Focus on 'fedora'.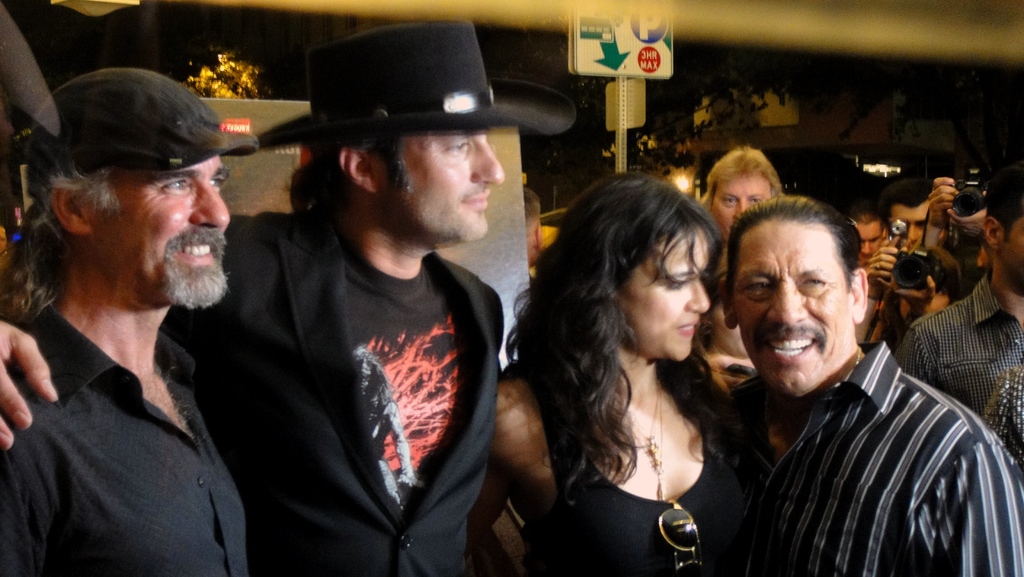
Focused at bbox=[259, 23, 580, 150].
